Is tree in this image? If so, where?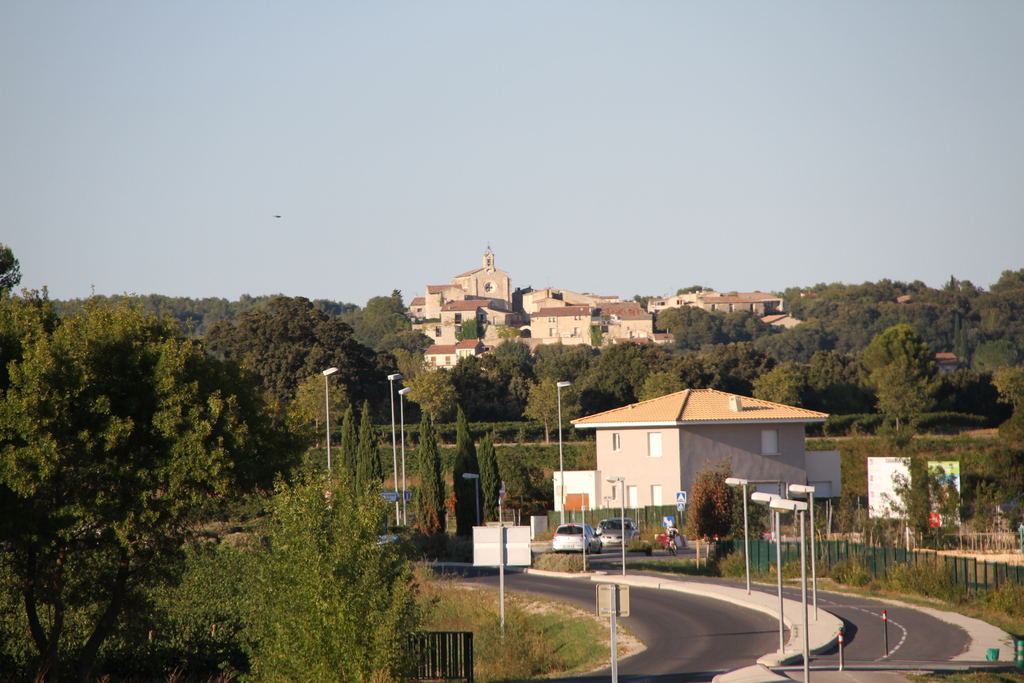
Yes, at [871,356,950,441].
